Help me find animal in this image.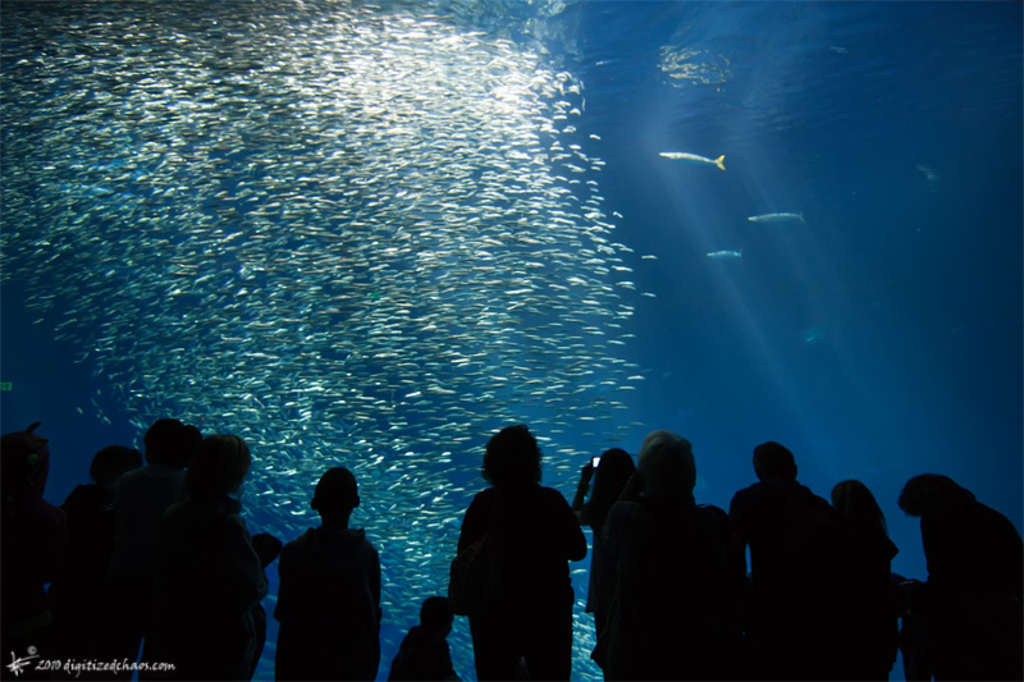
Found it: box=[658, 150, 726, 168].
